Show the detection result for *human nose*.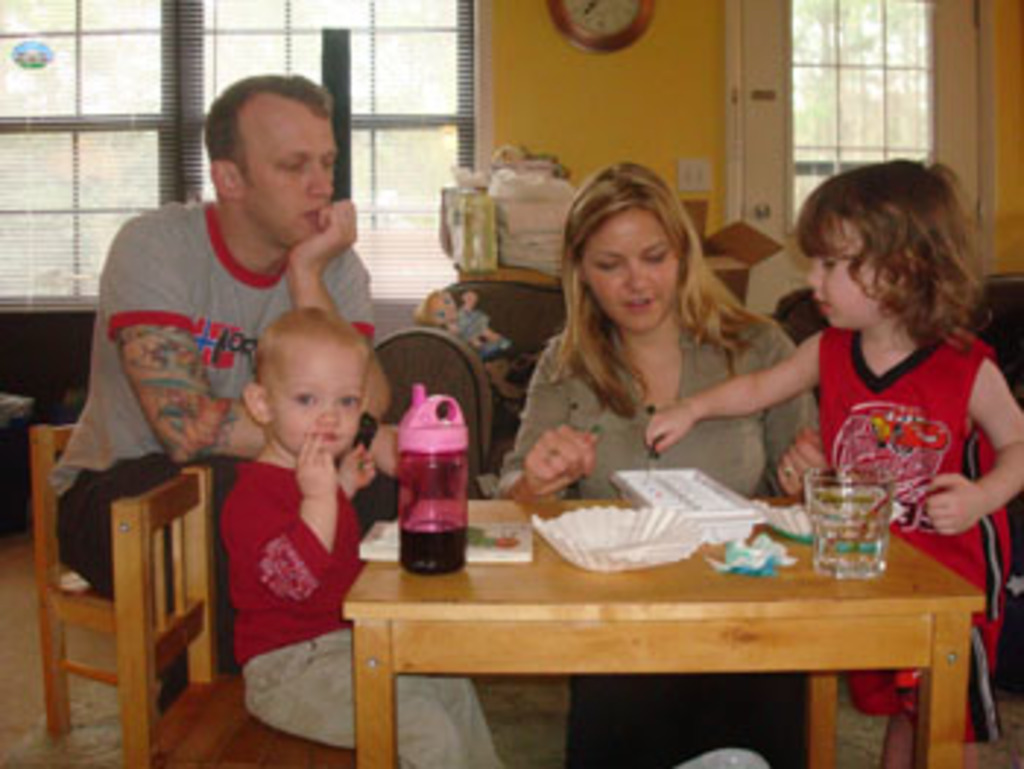
locate(313, 404, 339, 430).
